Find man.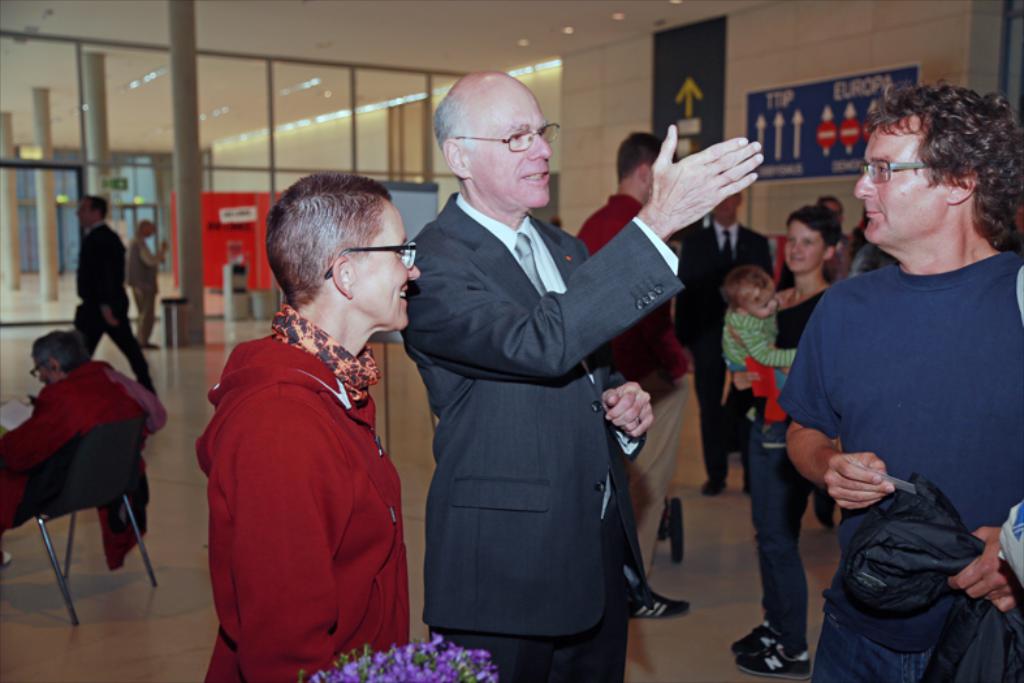
122/213/156/353.
